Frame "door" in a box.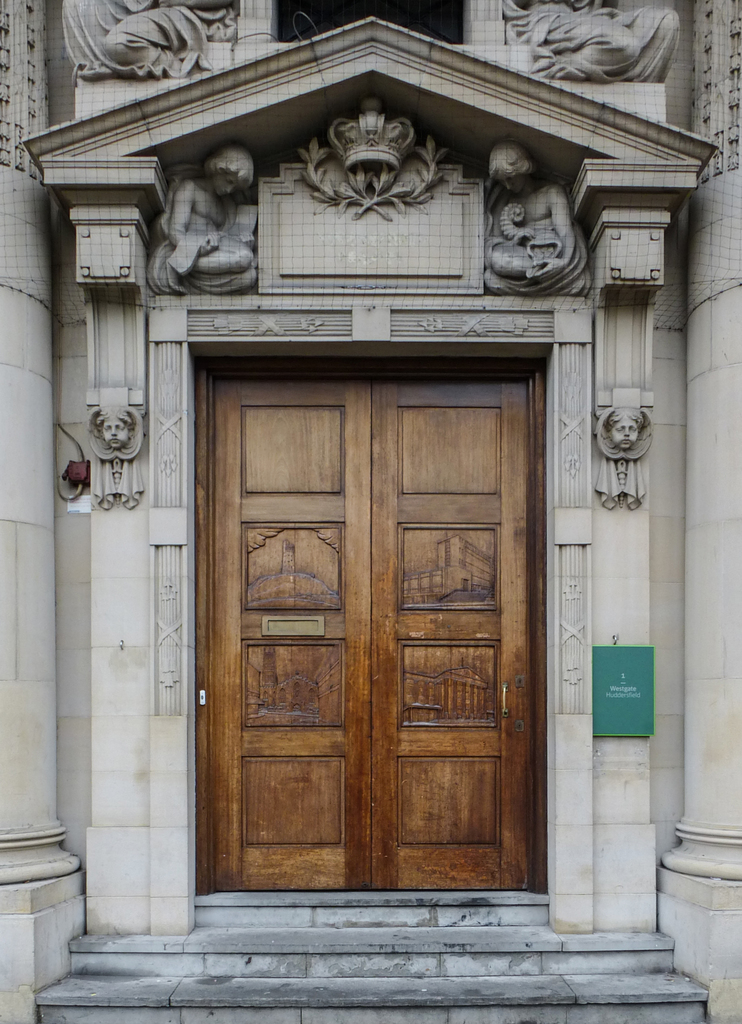
bbox=[195, 340, 561, 885].
